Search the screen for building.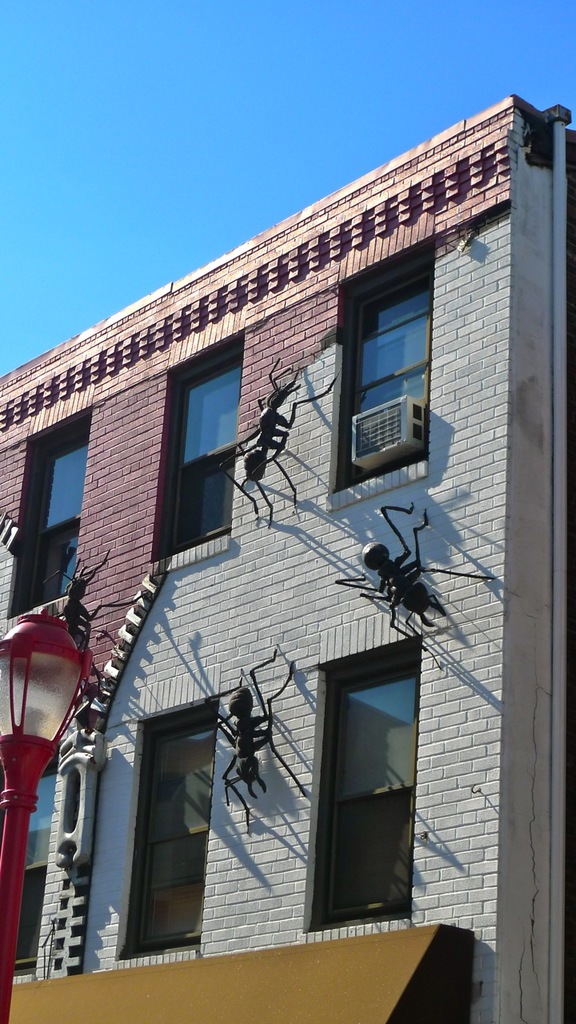
Found at <region>0, 98, 575, 1023</region>.
